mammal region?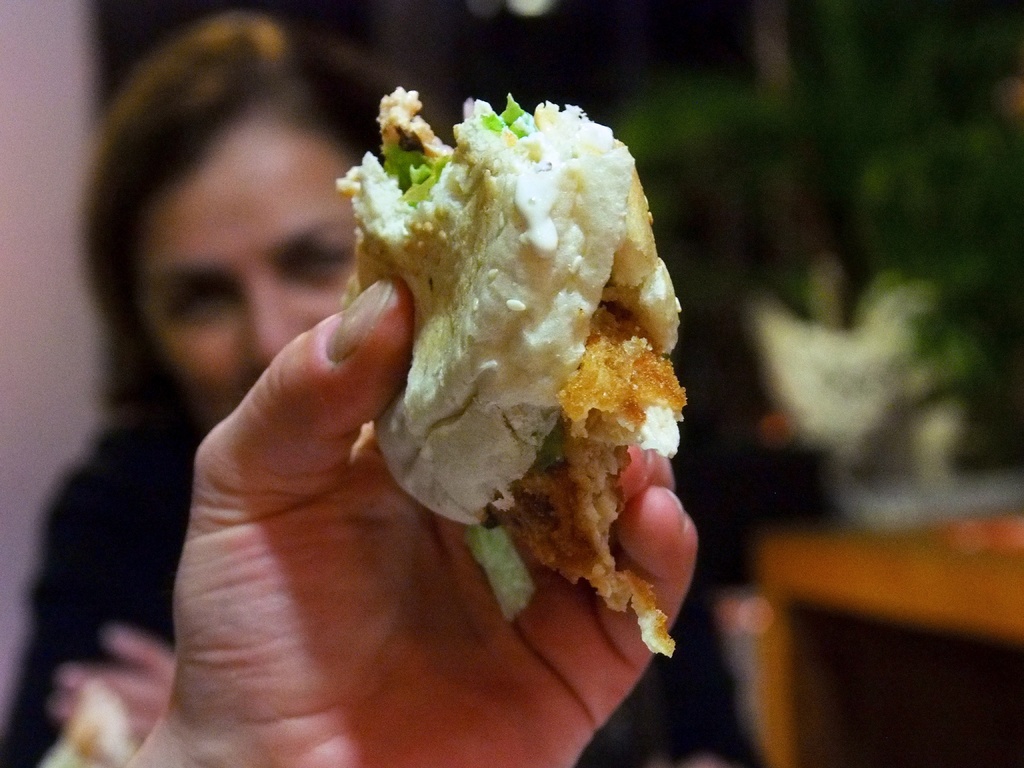
(132, 276, 698, 767)
